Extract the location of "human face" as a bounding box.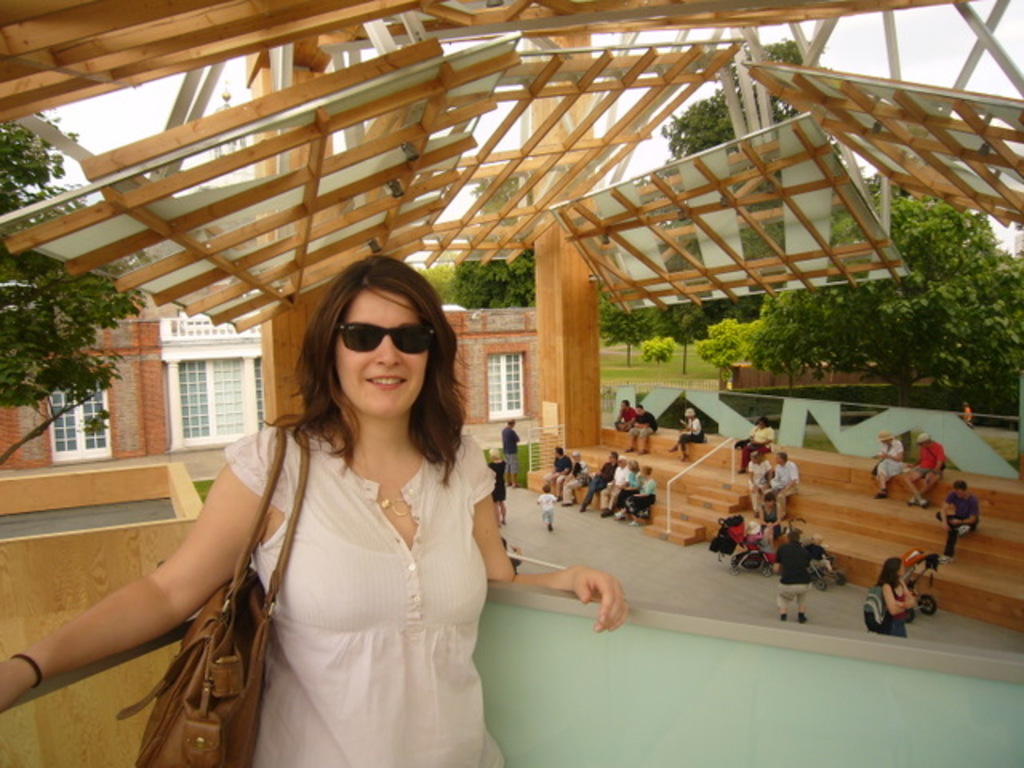
[334, 291, 432, 421].
